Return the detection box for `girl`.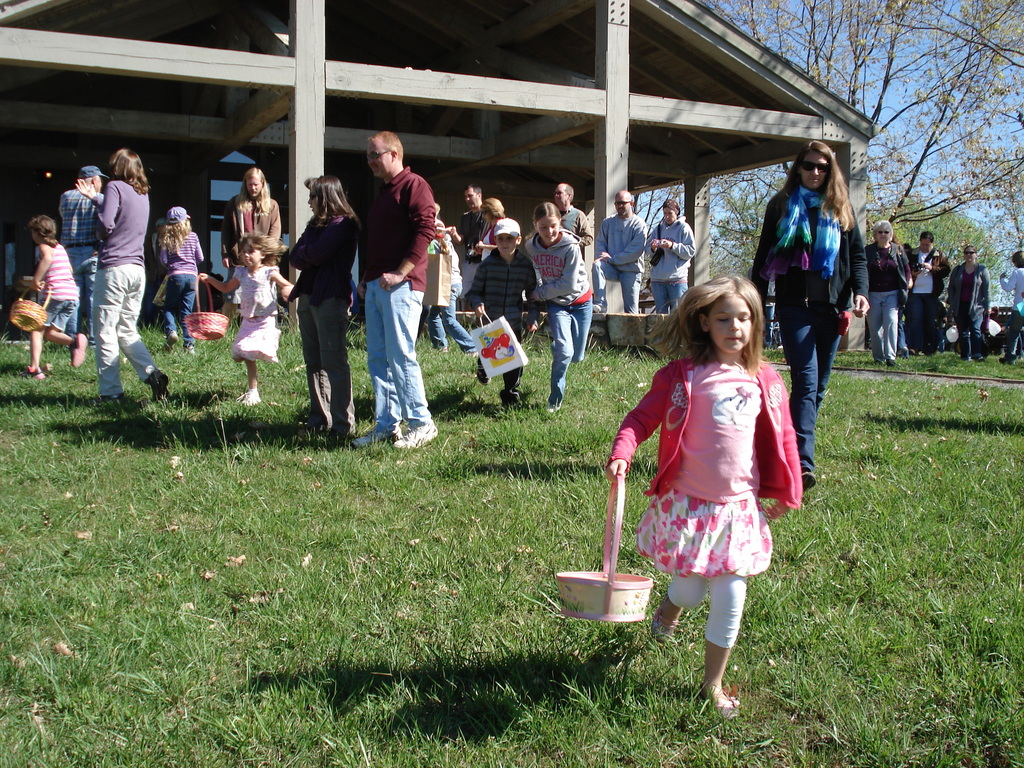
l=75, t=147, r=163, b=419.
